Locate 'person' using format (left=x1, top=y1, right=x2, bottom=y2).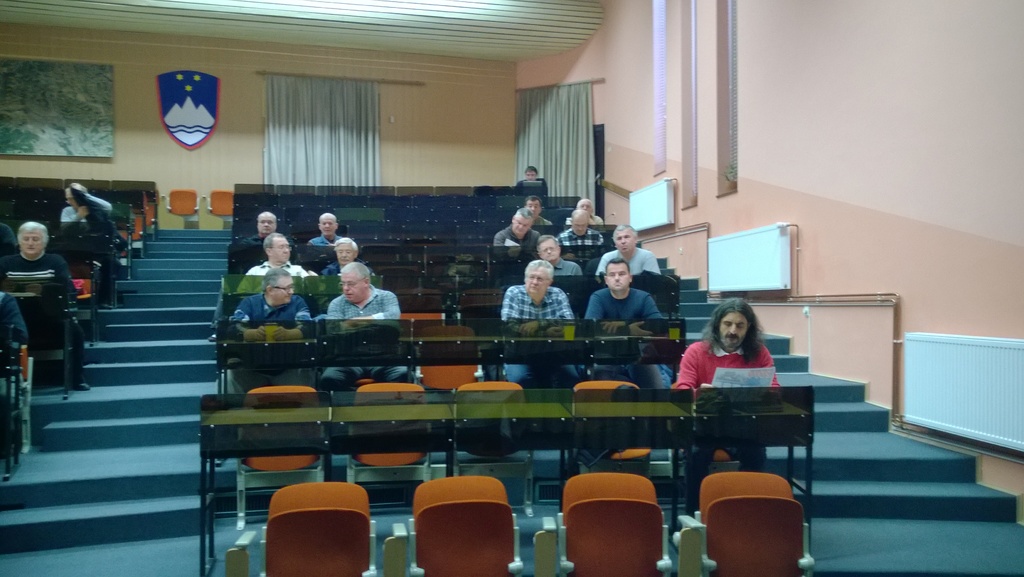
(left=669, top=300, right=788, bottom=515).
